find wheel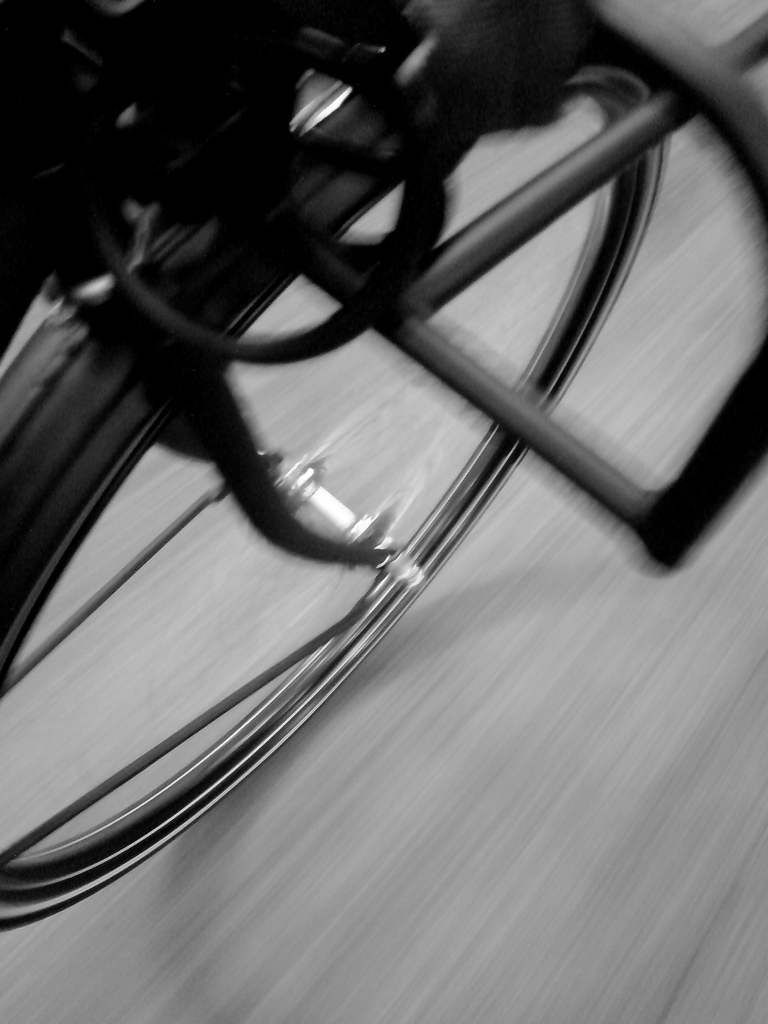
[0, 11, 675, 820]
